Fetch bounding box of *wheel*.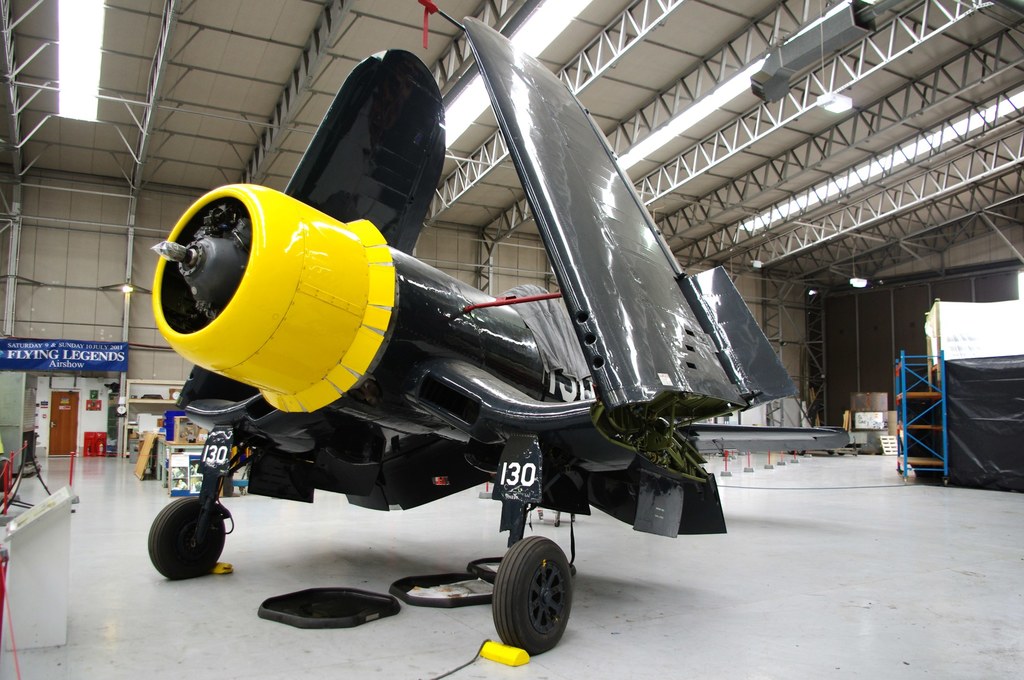
Bbox: 493, 528, 582, 661.
